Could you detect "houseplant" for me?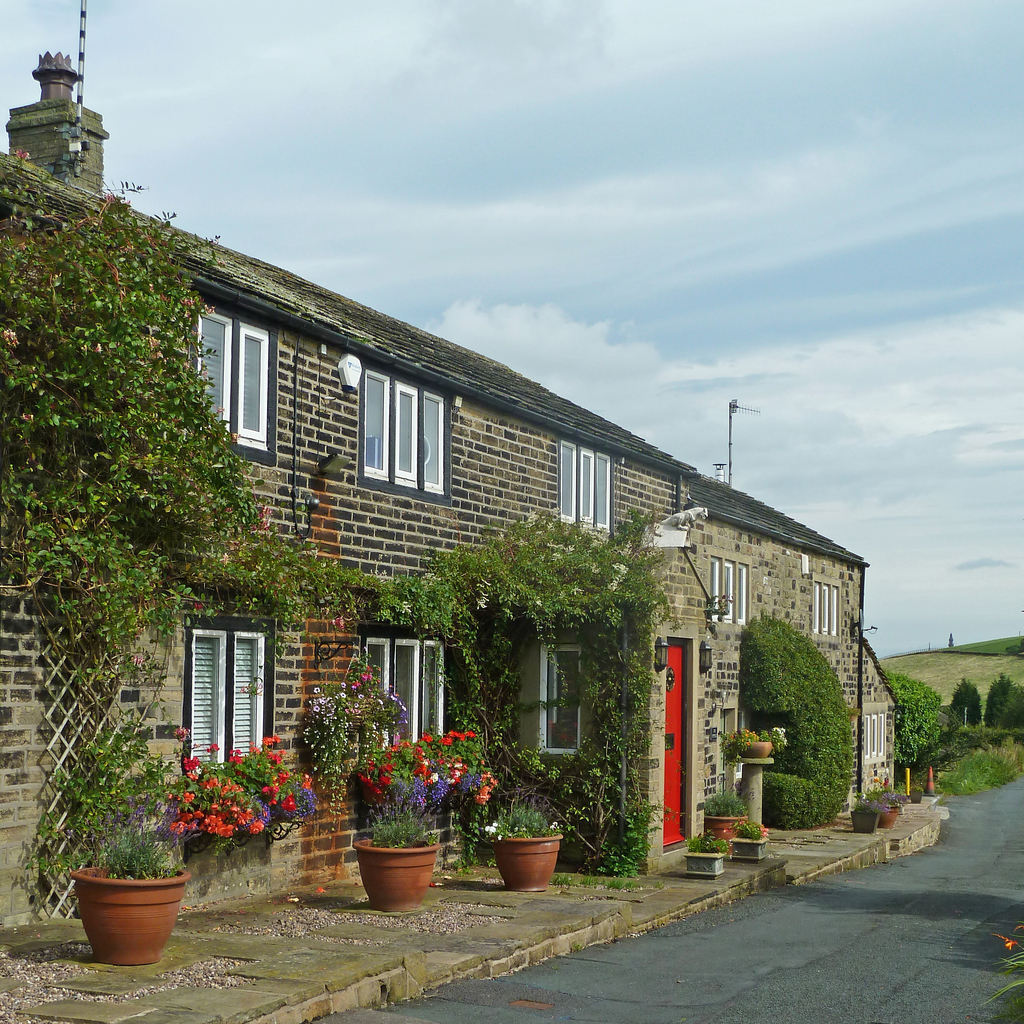
Detection result: Rect(676, 828, 724, 877).
